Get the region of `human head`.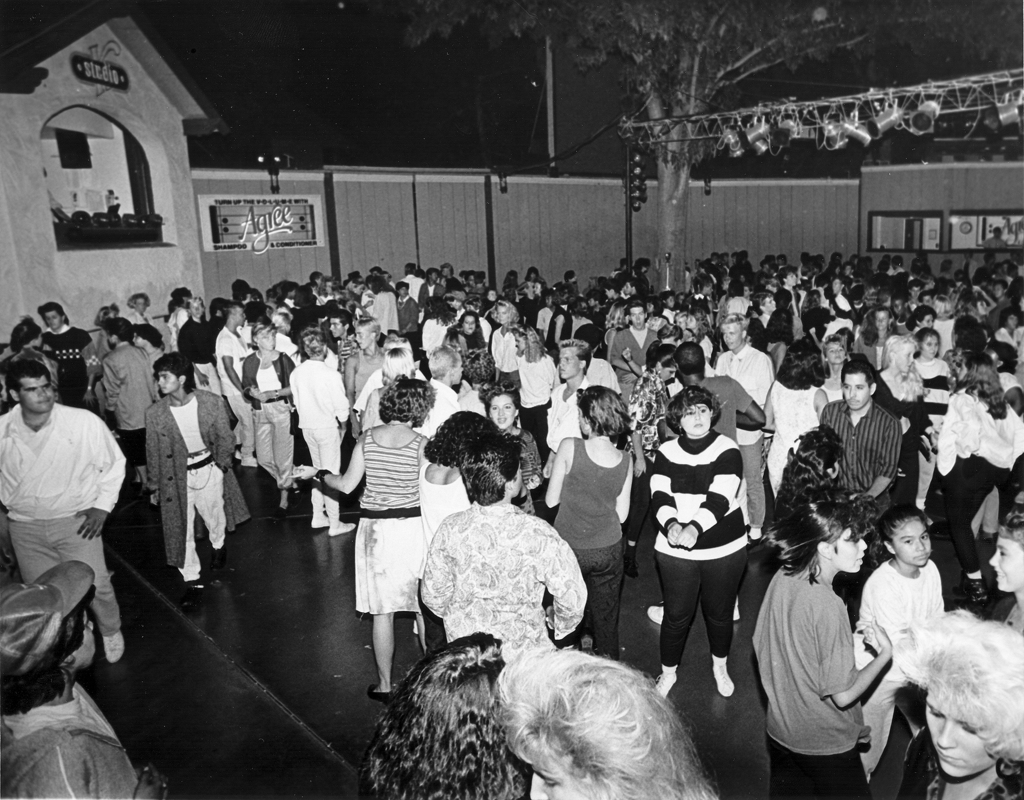
detection(329, 311, 351, 338).
